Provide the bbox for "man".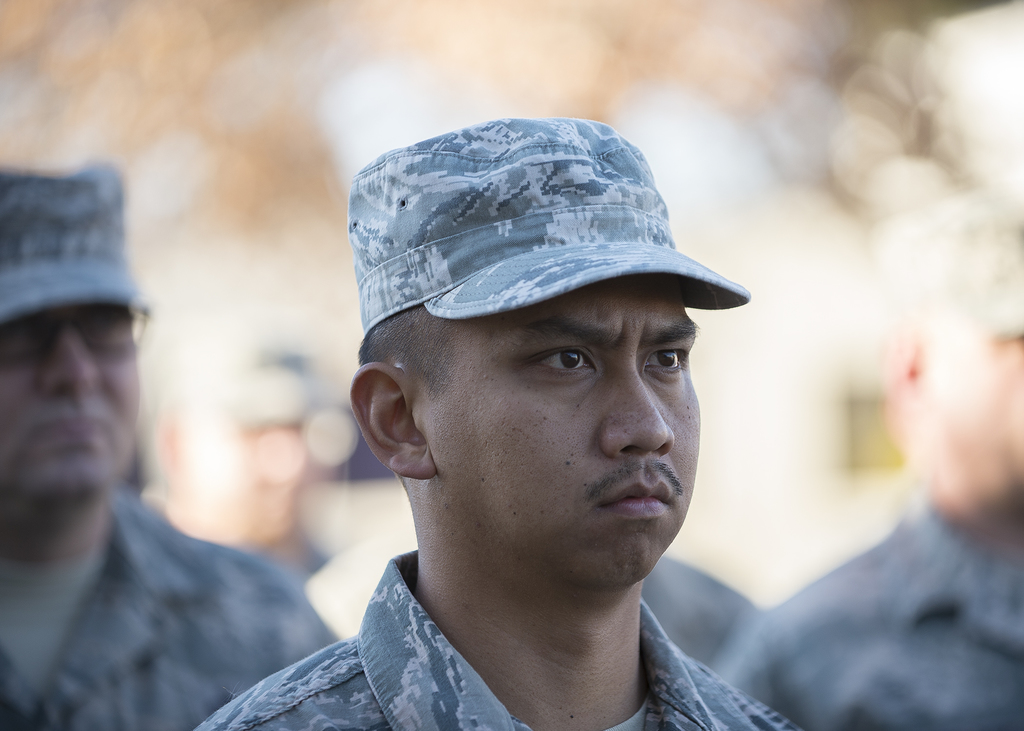
[left=234, top=102, right=866, bottom=730].
